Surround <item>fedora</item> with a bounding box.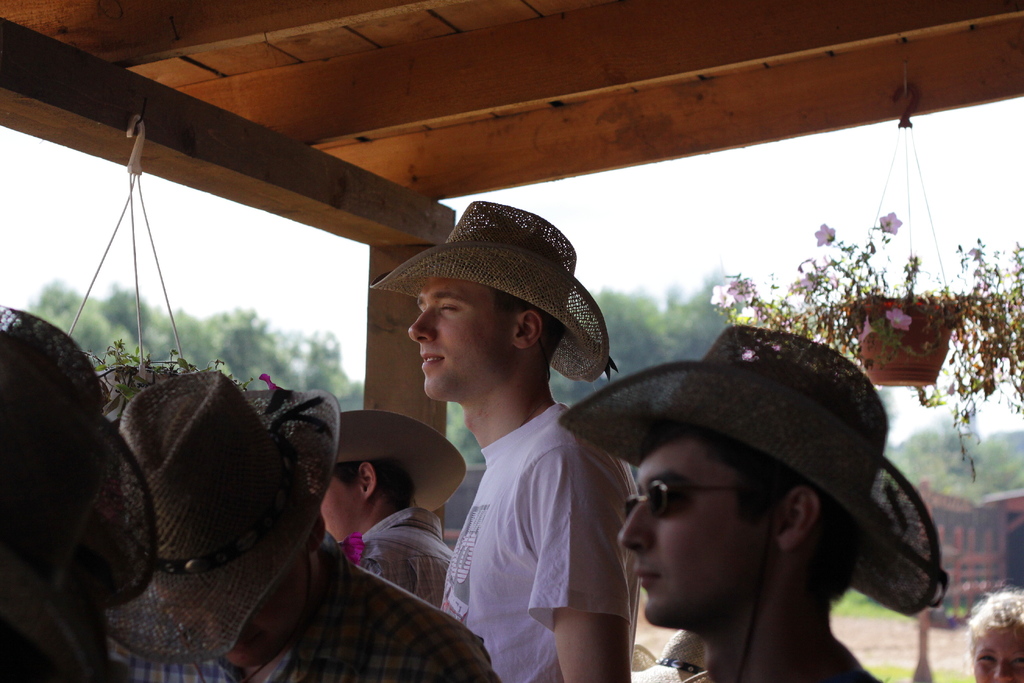
(369,197,609,381).
